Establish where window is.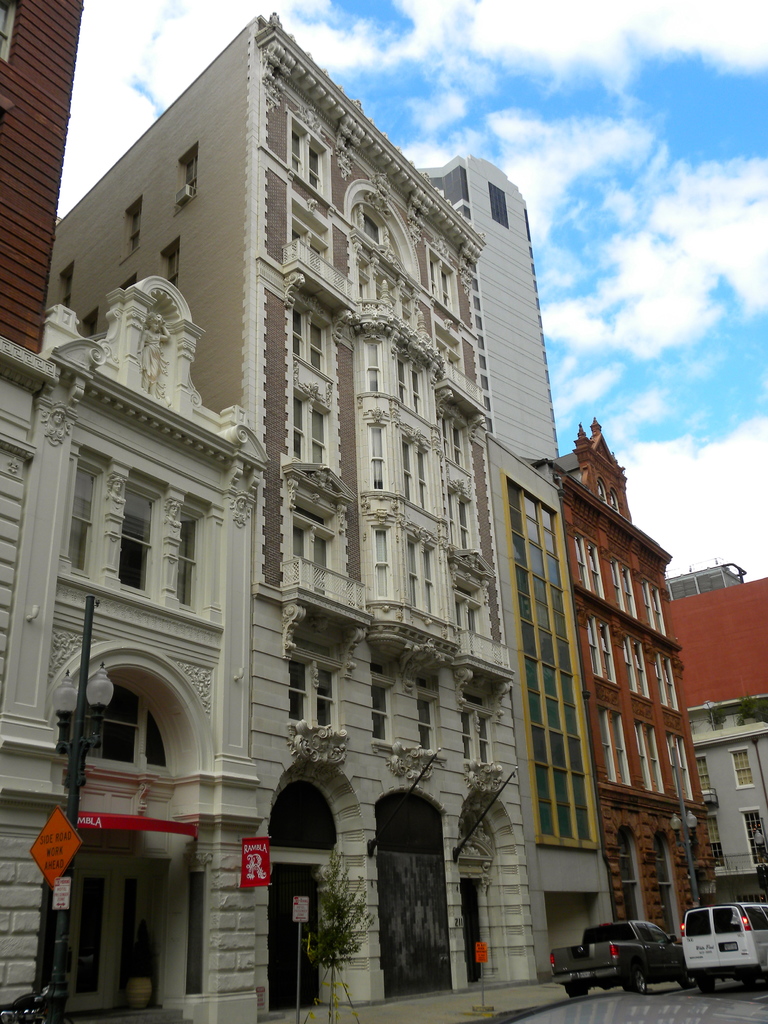
Established at box(372, 686, 384, 742).
